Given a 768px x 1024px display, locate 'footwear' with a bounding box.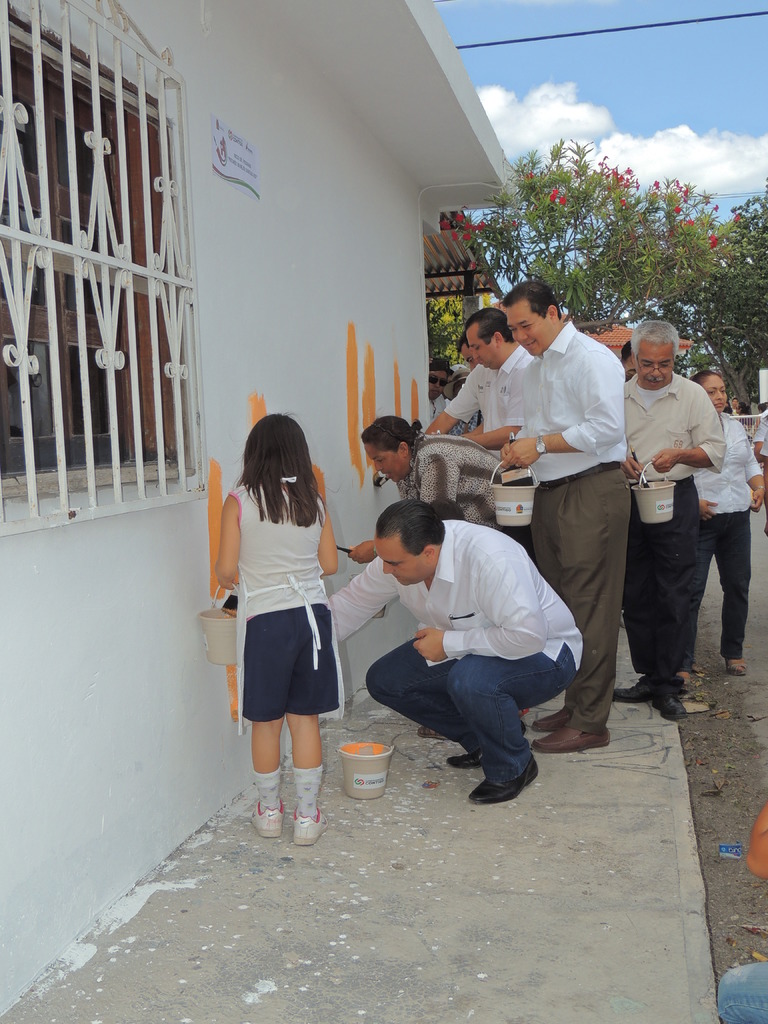
Located: 724, 657, 746, 678.
